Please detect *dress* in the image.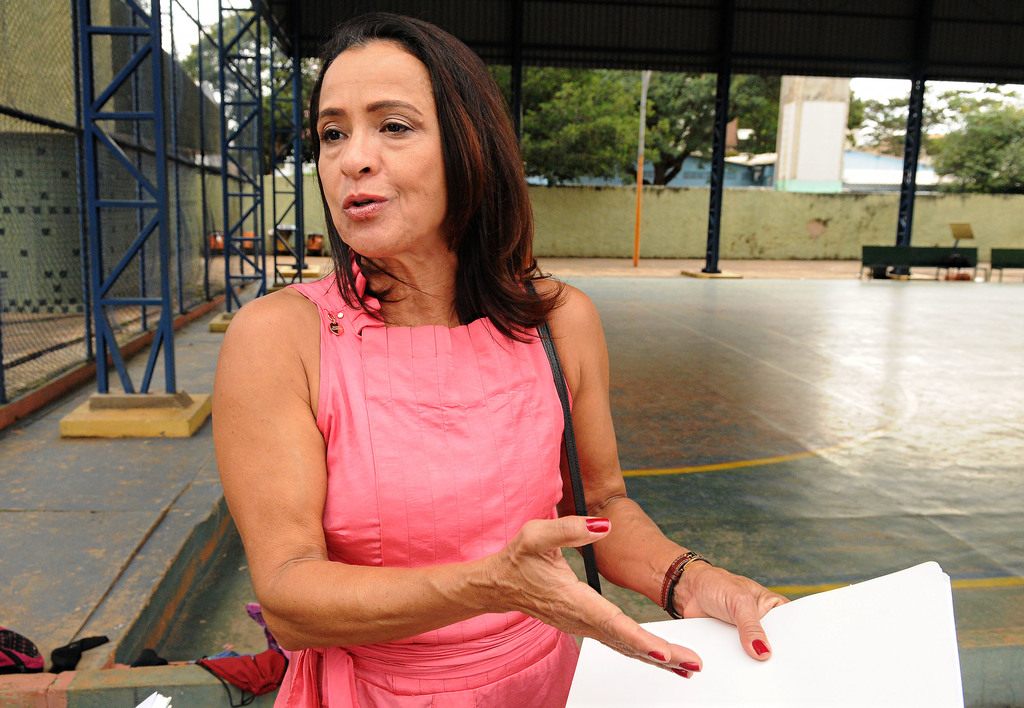
[left=221, top=238, right=600, bottom=632].
